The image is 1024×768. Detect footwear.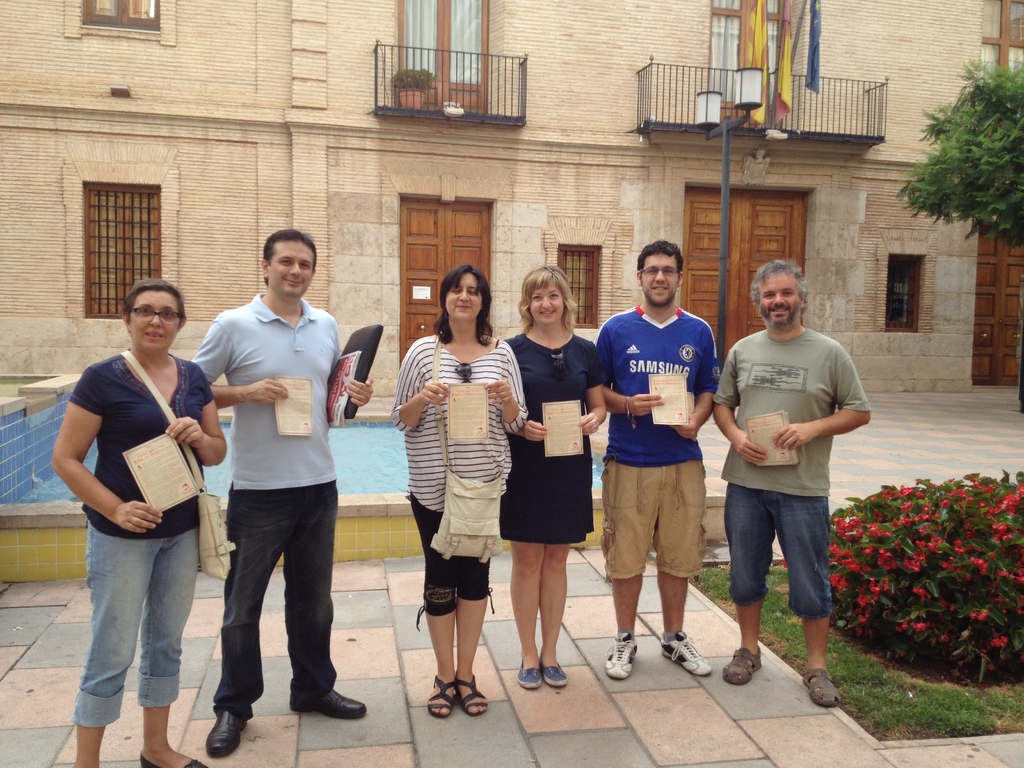
Detection: region(659, 630, 712, 677).
